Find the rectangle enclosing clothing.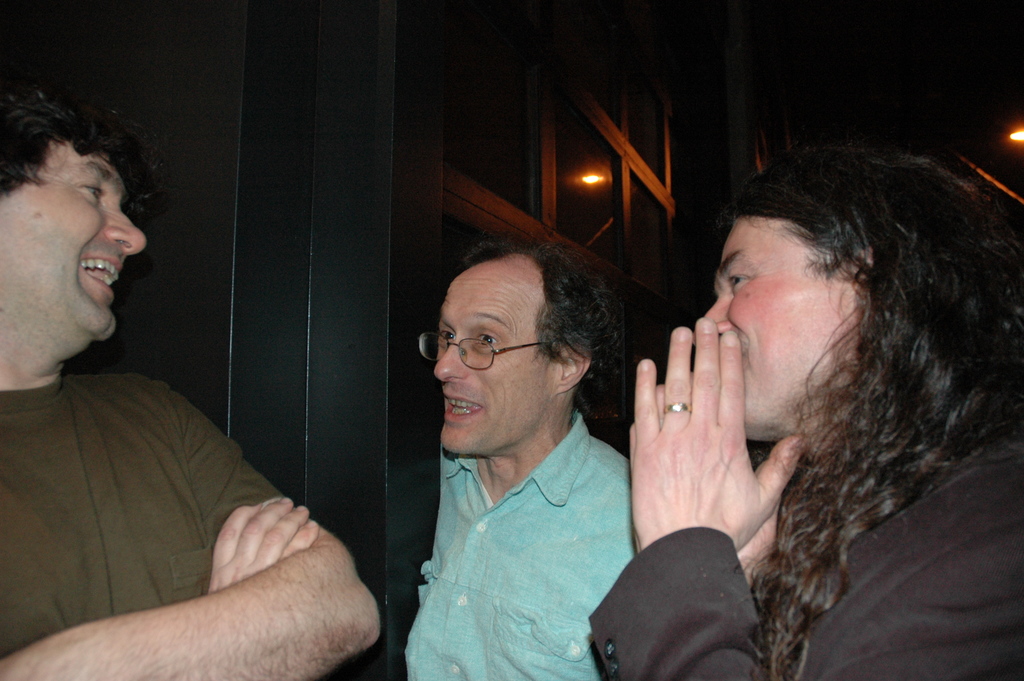
l=586, t=420, r=1023, b=680.
